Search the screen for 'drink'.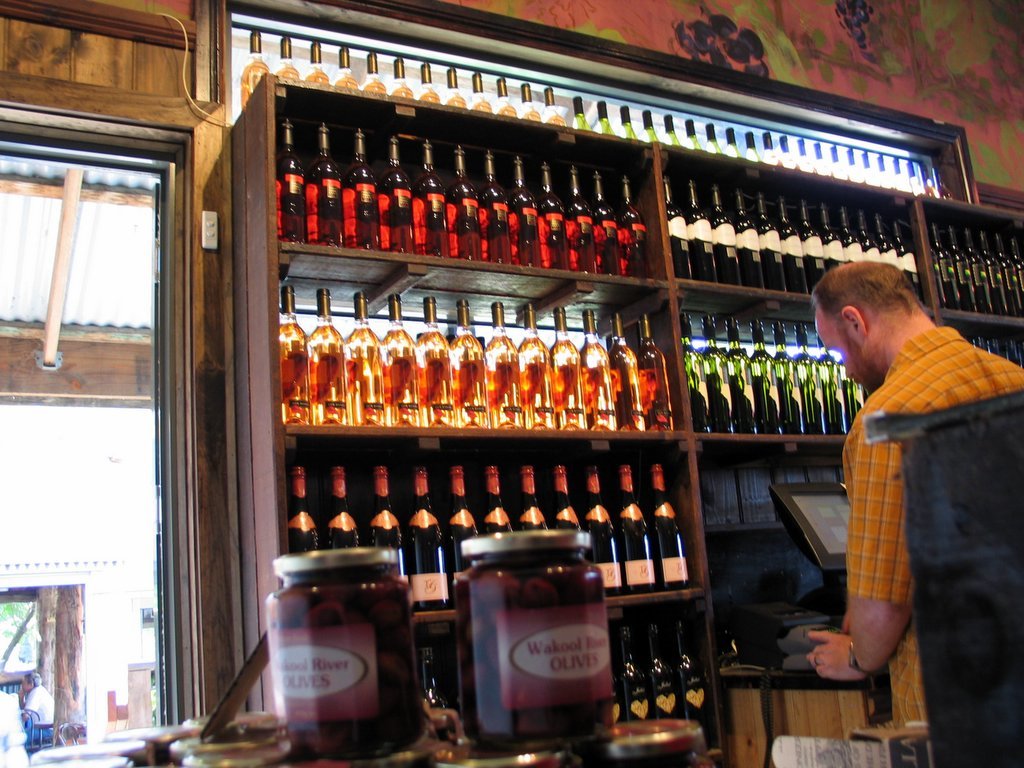
Found at 506 156 541 267.
